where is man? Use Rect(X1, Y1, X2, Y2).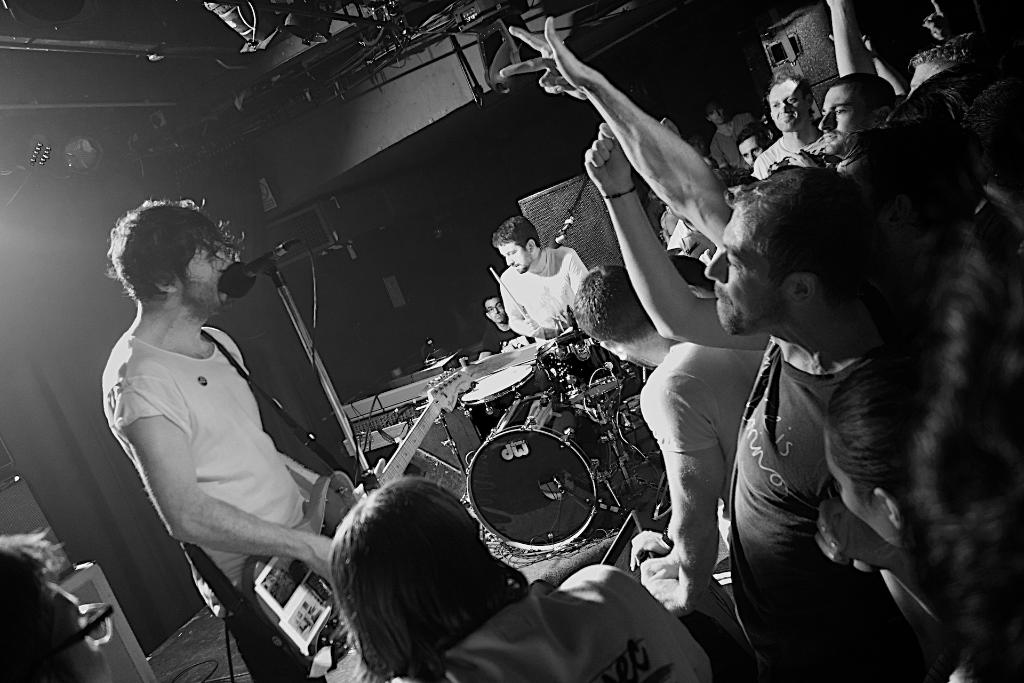
Rect(641, 211, 781, 615).
